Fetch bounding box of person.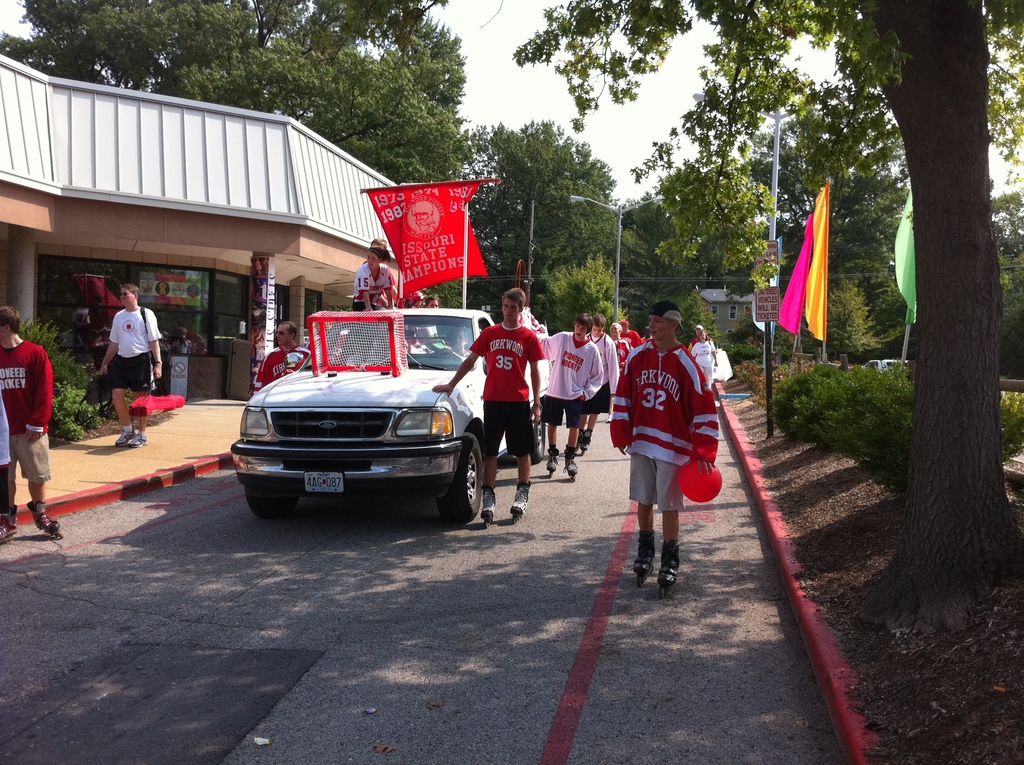
Bbox: rect(248, 321, 315, 392).
